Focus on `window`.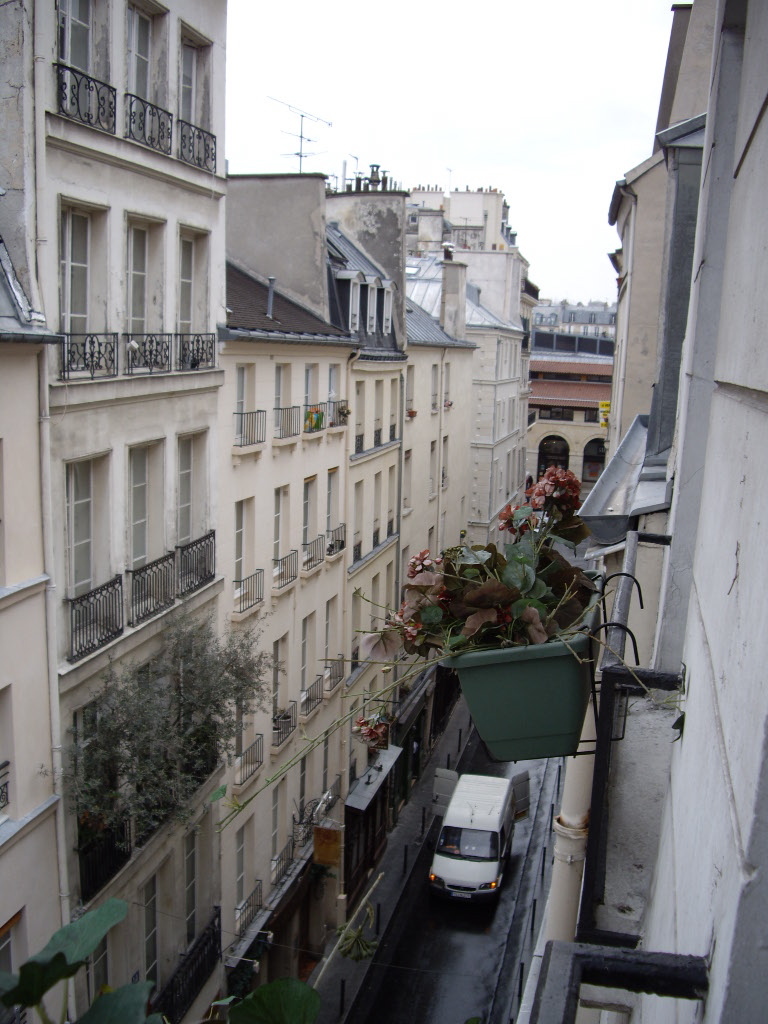
Focused at x1=383 y1=566 x2=394 y2=634.
